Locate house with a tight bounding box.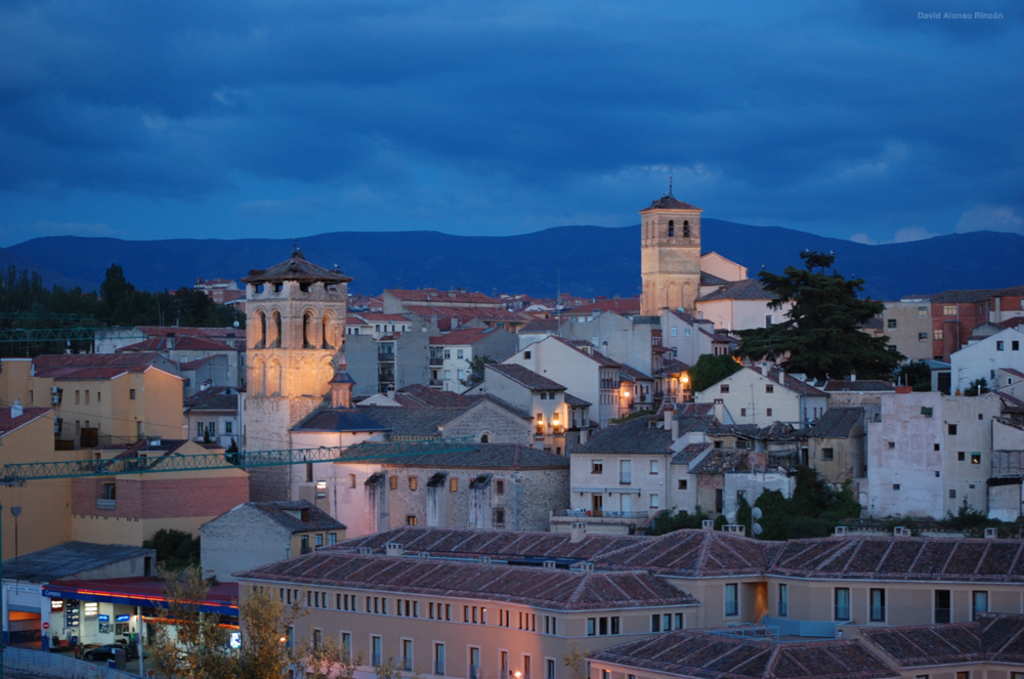
x1=288, y1=393, x2=538, y2=505.
